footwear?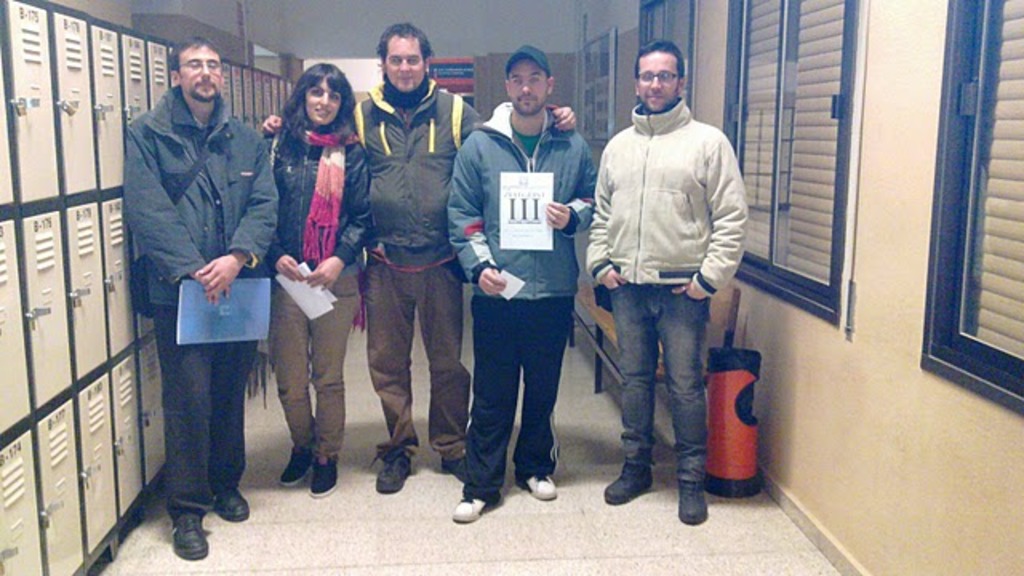
BBox(445, 454, 466, 478)
